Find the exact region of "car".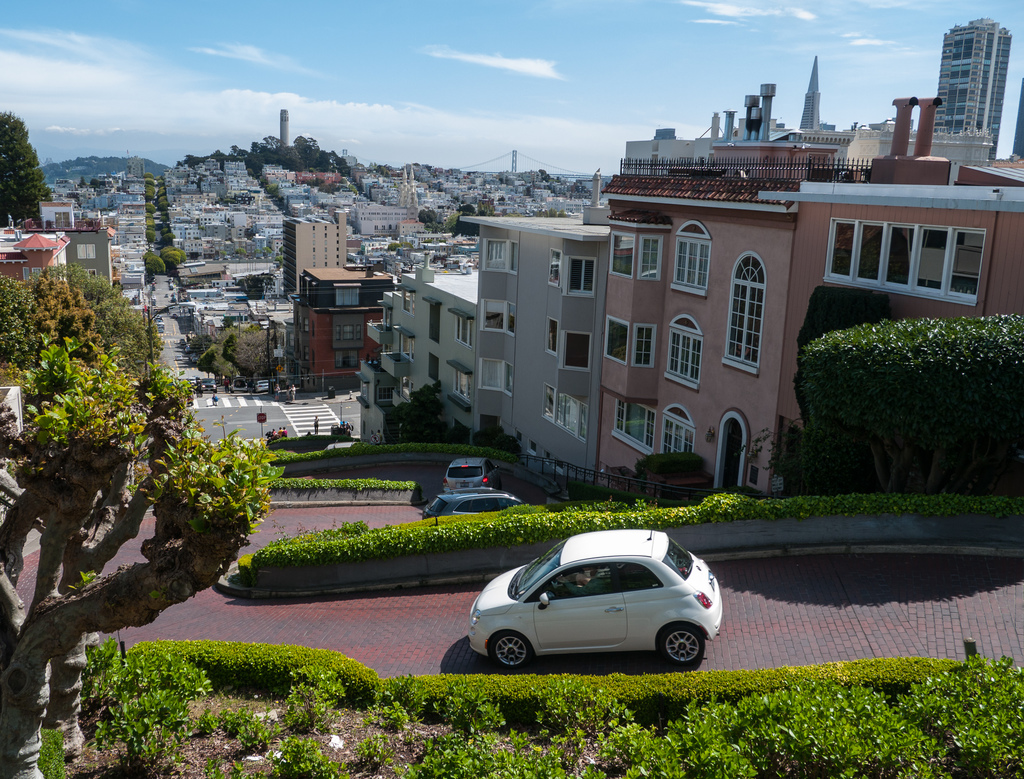
Exact region: [x1=420, y1=489, x2=520, y2=518].
